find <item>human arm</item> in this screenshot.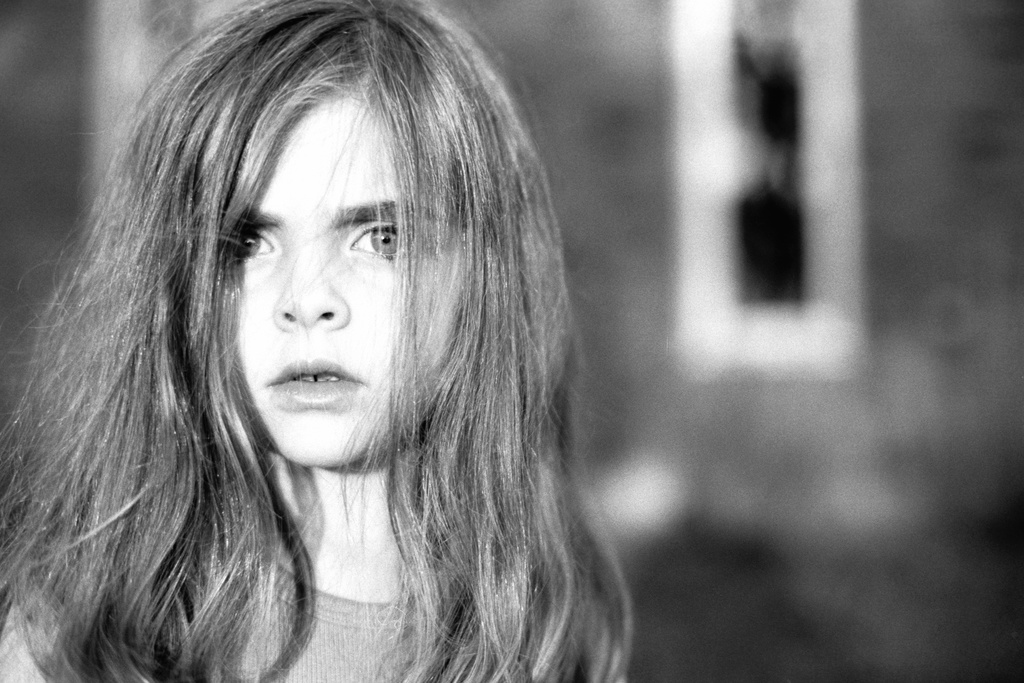
The bounding box for <item>human arm</item> is <box>0,503,175,682</box>.
